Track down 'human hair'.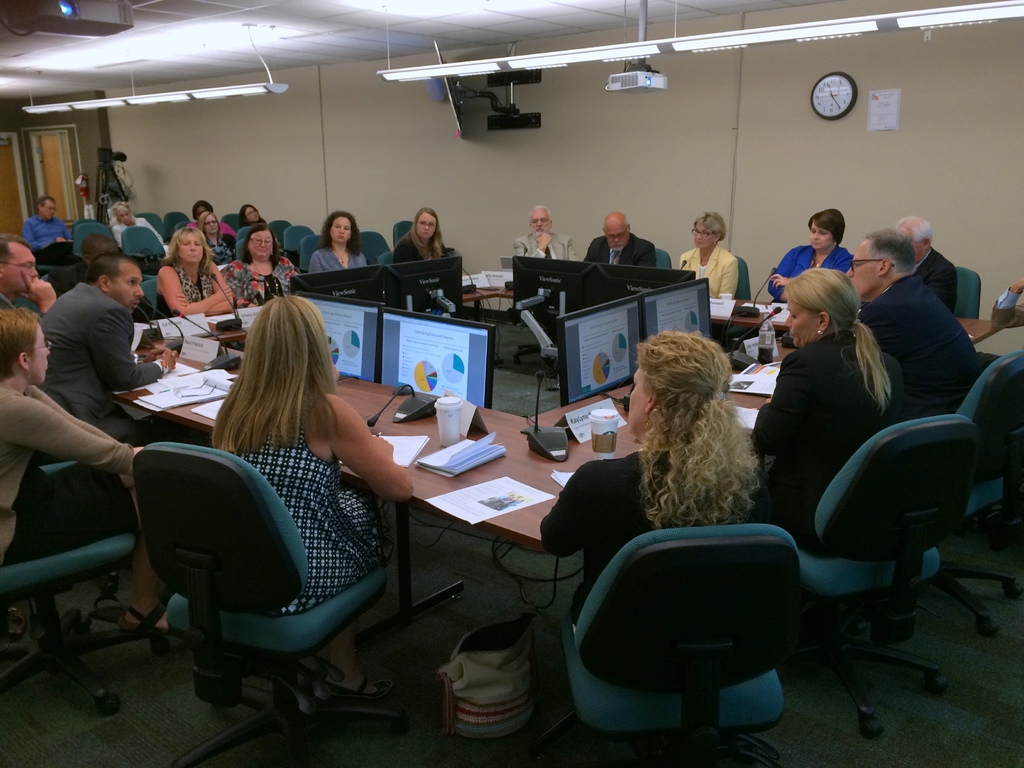
Tracked to l=636, t=331, r=759, b=526.
